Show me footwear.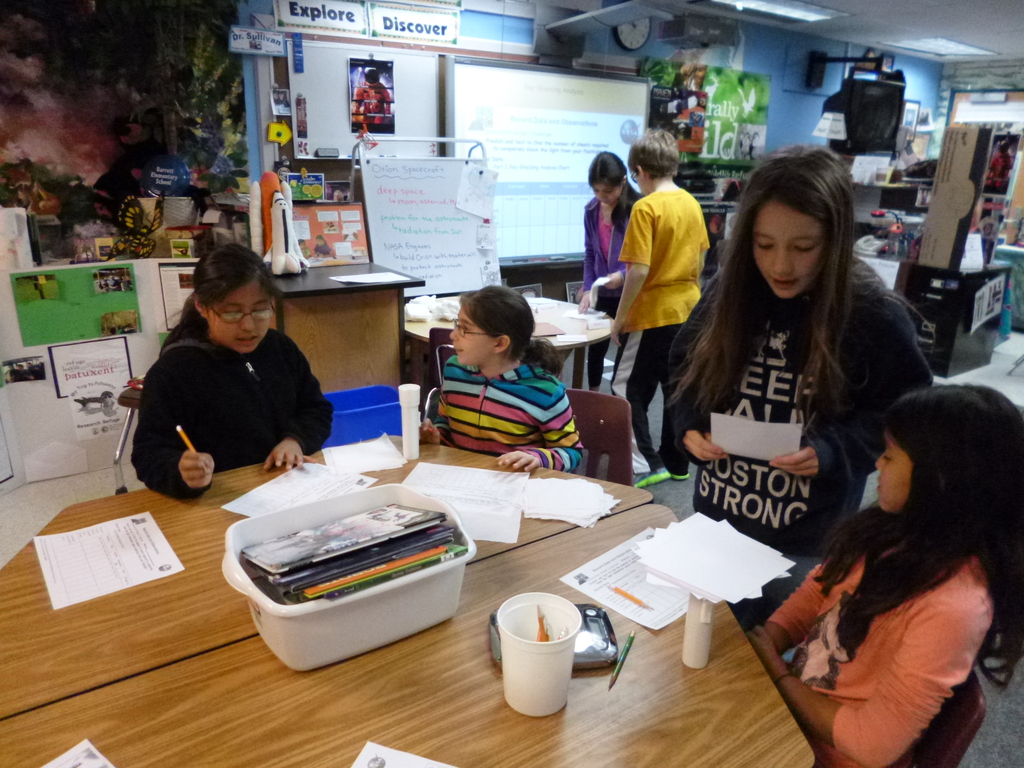
footwear is here: crop(632, 462, 666, 486).
